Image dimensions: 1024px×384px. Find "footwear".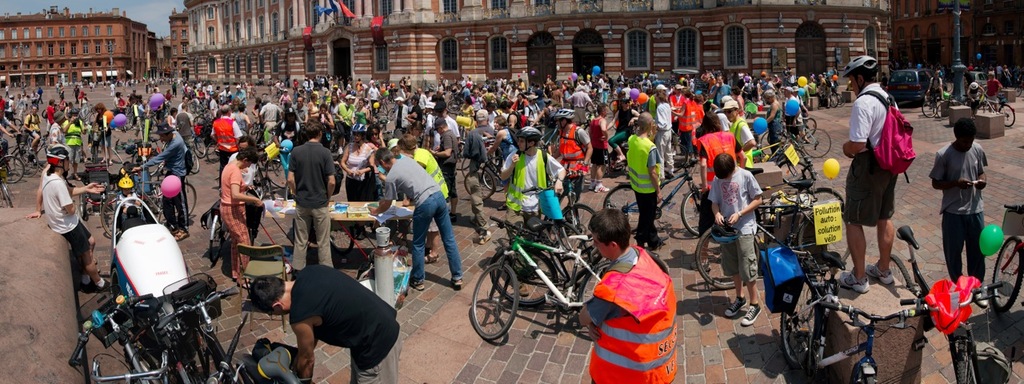
<bbox>739, 299, 763, 326</bbox>.
